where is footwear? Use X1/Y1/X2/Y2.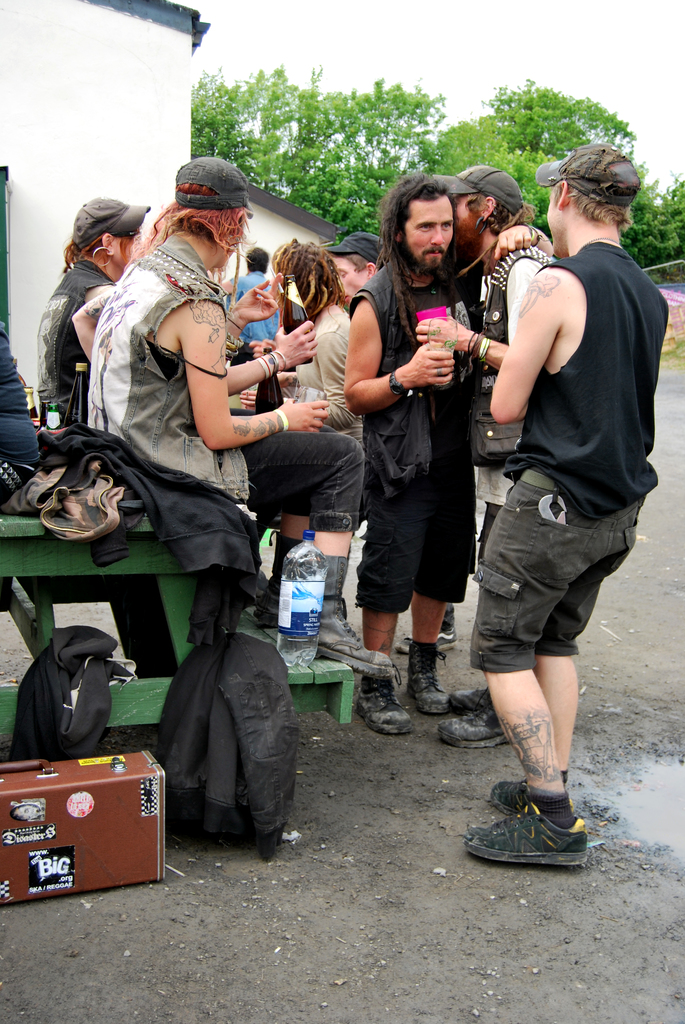
434/602/457/644.
